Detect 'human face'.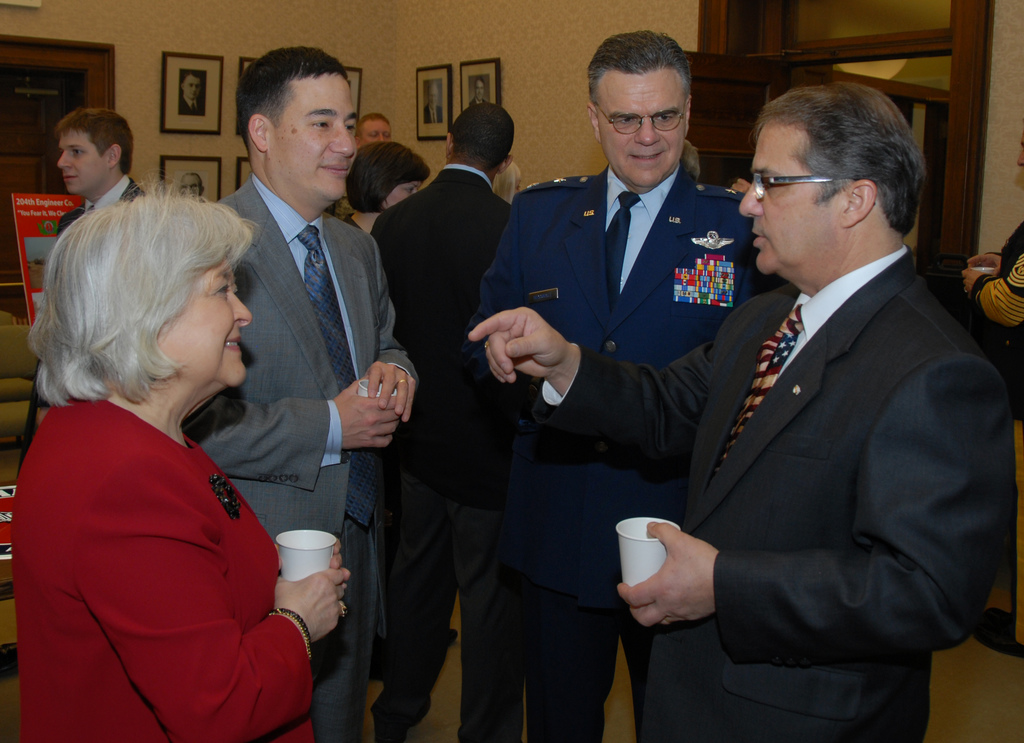
Detected at region(385, 177, 422, 206).
